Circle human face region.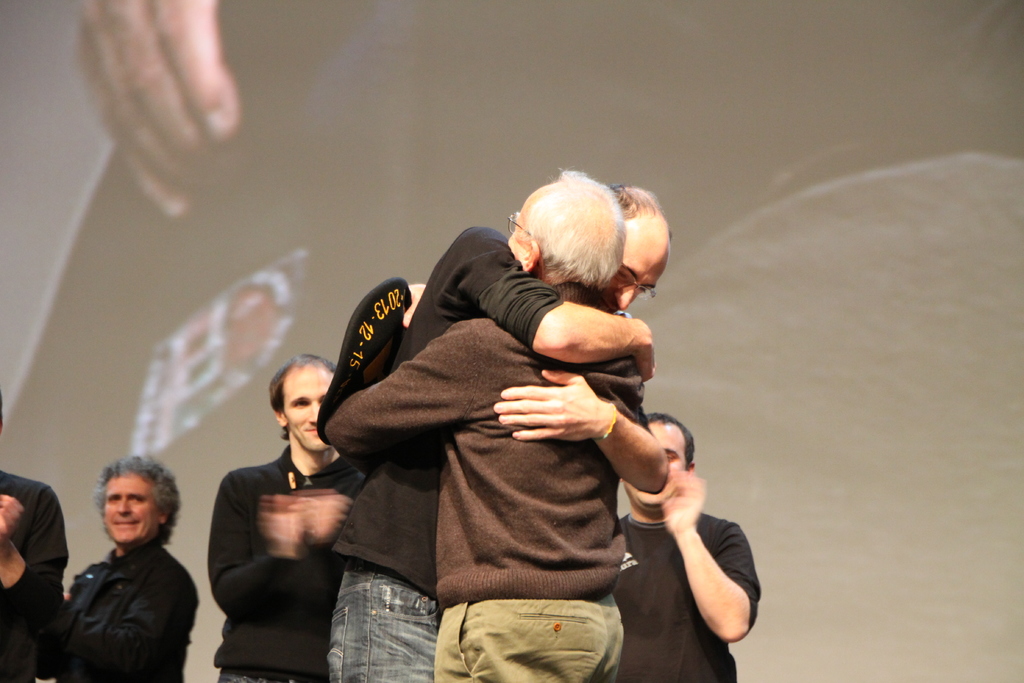
Region: (600,229,671,315).
